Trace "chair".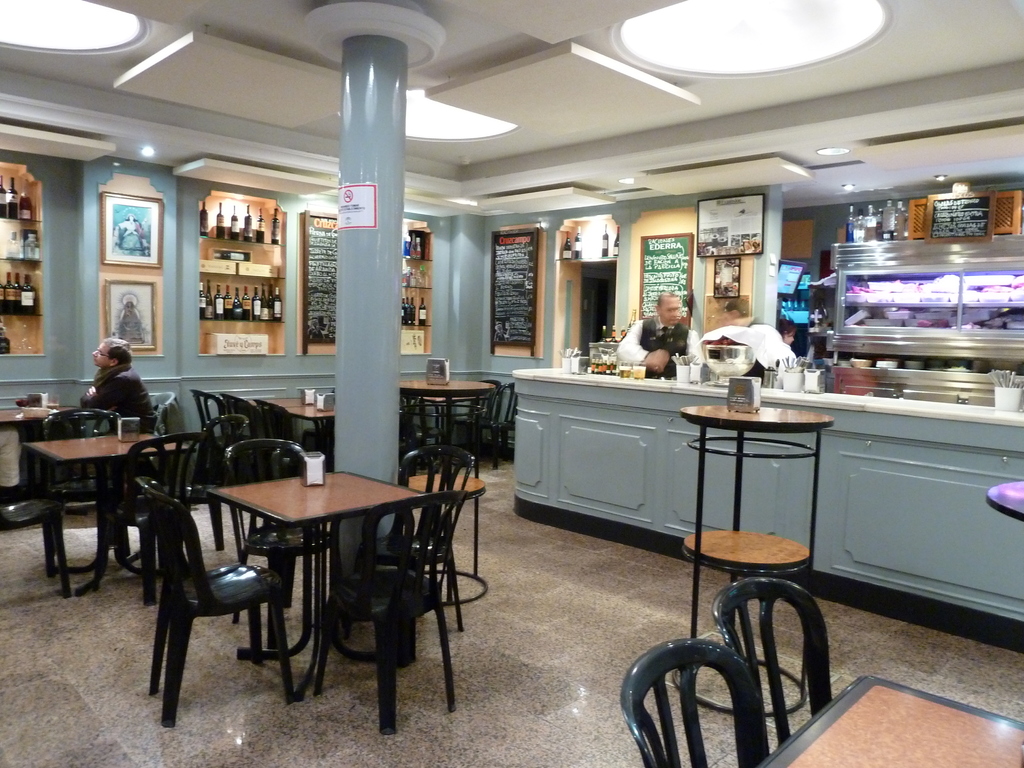
Traced to crop(118, 426, 209, 600).
